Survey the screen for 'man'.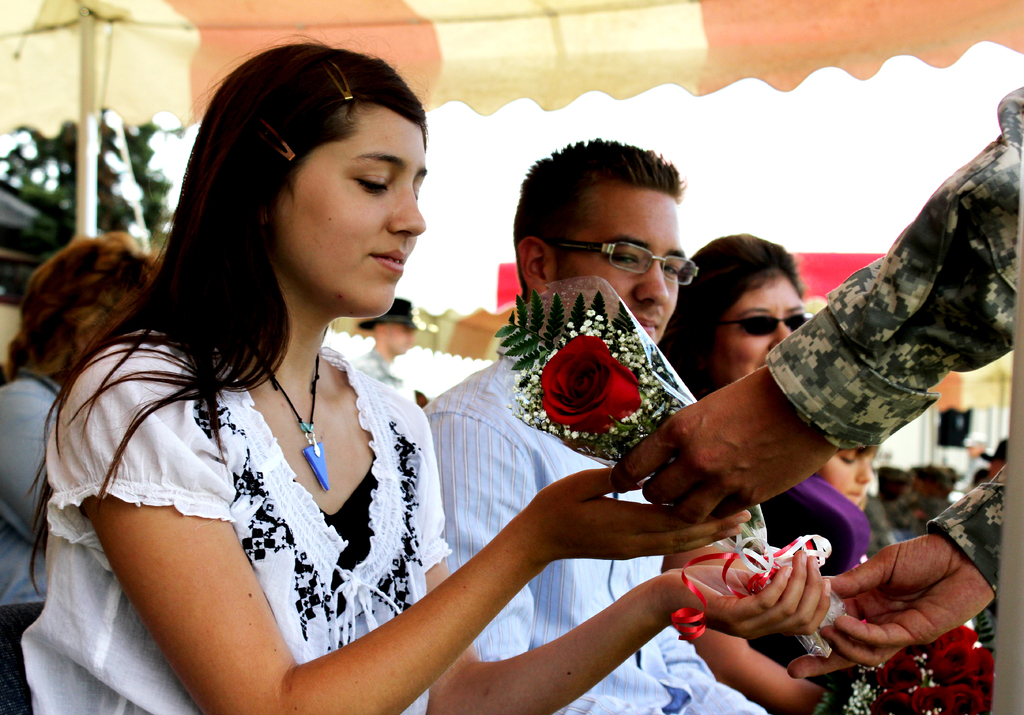
Survey found: 612 85 1023 675.
